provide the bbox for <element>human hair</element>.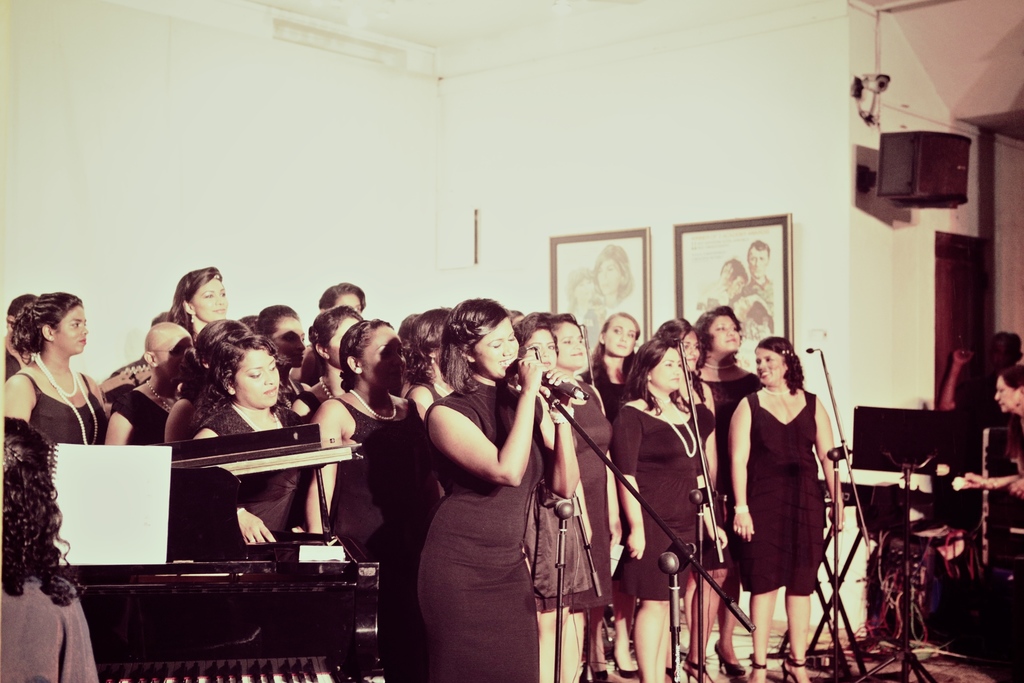
[left=751, top=335, right=807, bottom=394].
